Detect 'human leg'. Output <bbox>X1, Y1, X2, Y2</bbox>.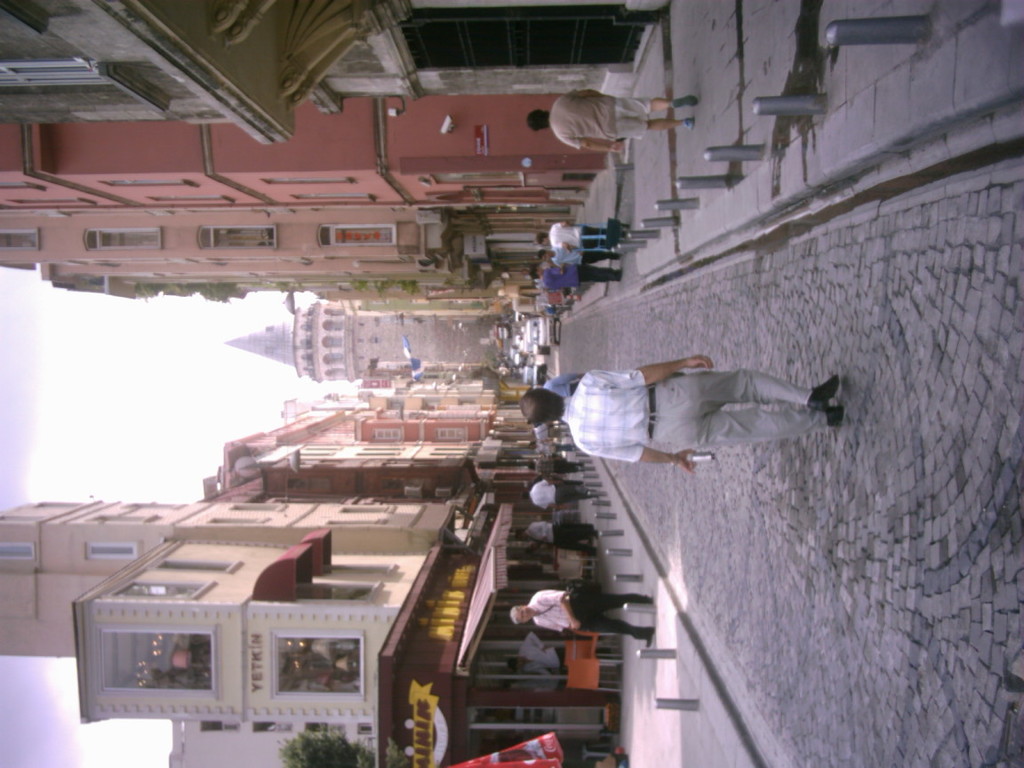
<bbox>578, 226, 611, 235</bbox>.
